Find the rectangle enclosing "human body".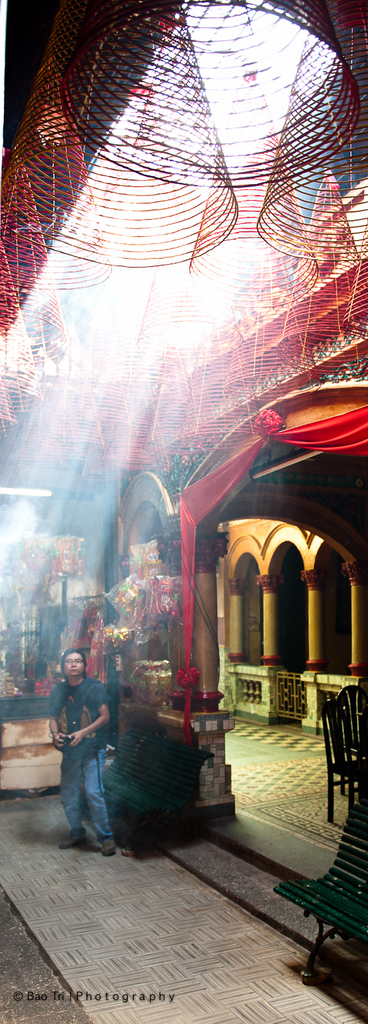
select_region(44, 639, 126, 862).
